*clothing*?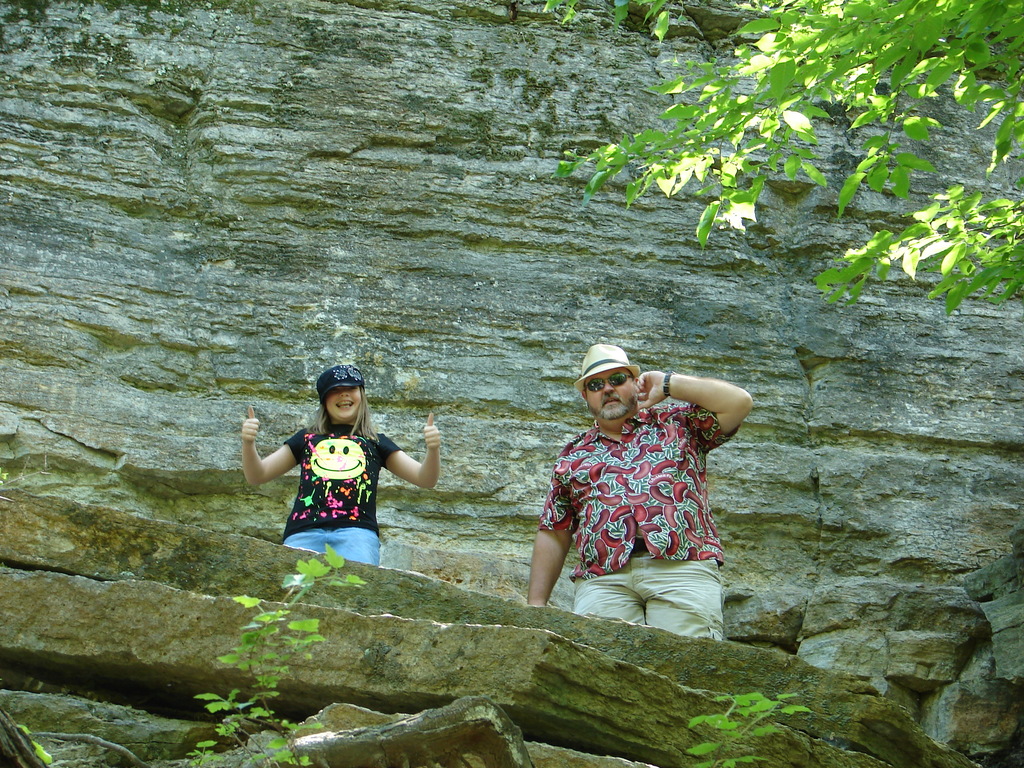
283:419:402:569
